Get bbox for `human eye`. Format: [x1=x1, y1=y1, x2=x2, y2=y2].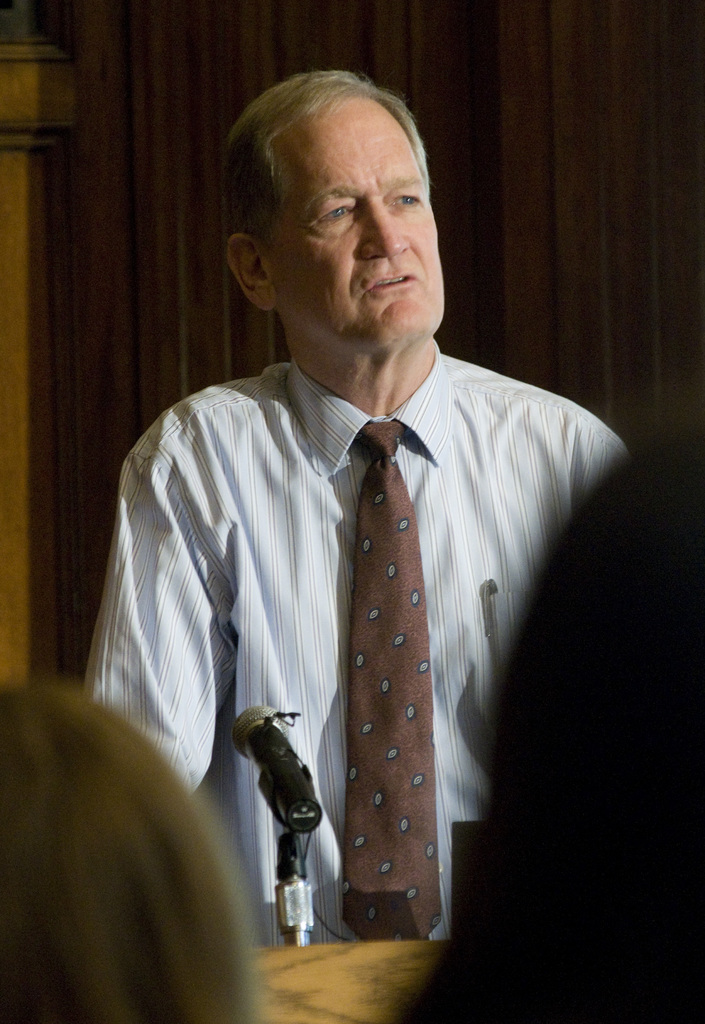
[x1=386, y1=183, x2=433, y2=211].
